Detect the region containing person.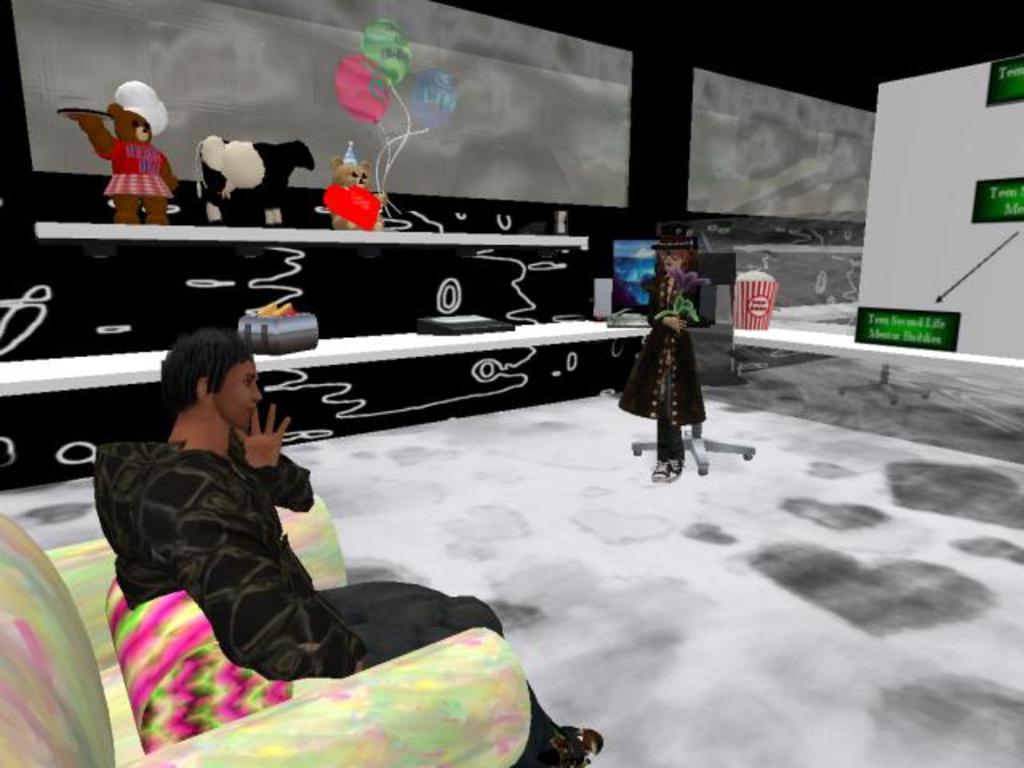
bbox=(627, 261, 710, 493).
